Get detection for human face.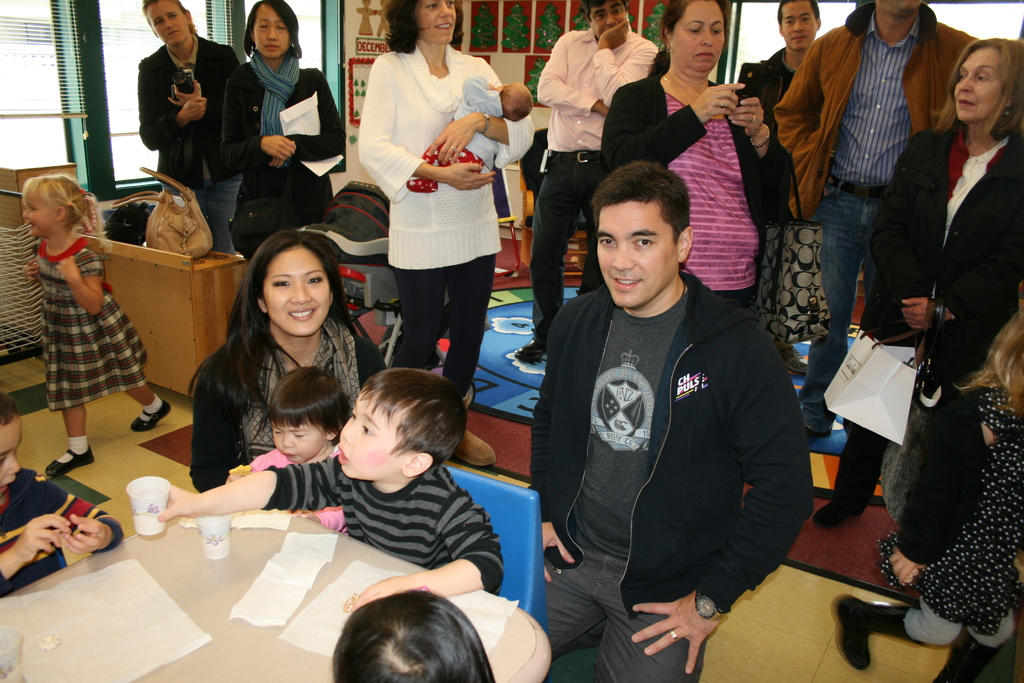
Detection: {"x1": 421, "y1": 0, "x2": 456, "y2": 42}.
